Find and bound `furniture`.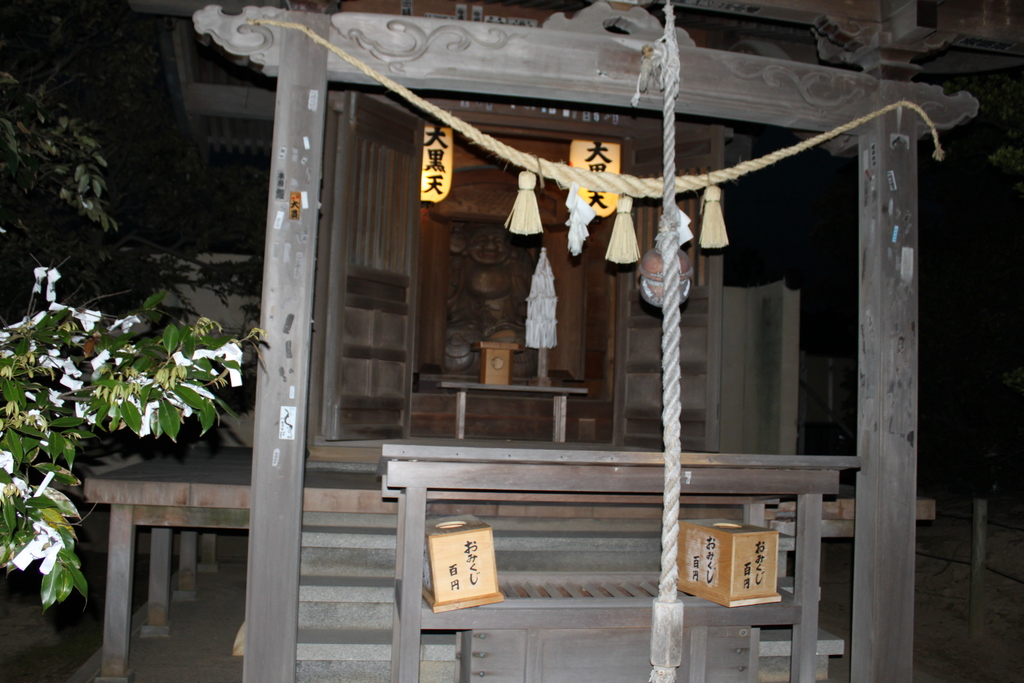
Bound: (81,444,252,682).
